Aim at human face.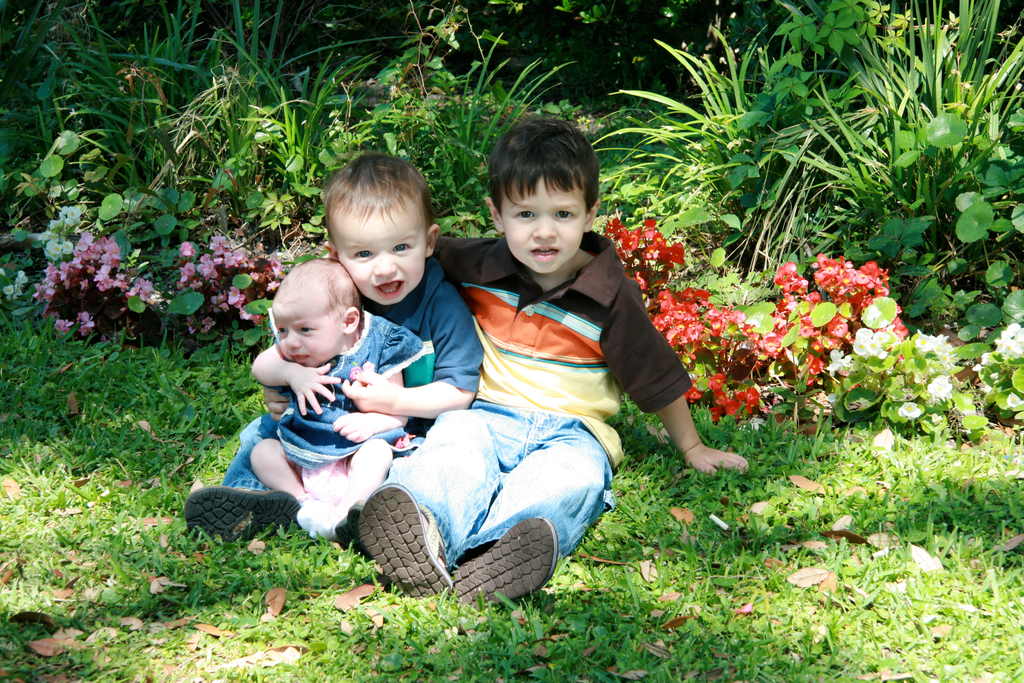
Aimed at 276,295,340,366.
